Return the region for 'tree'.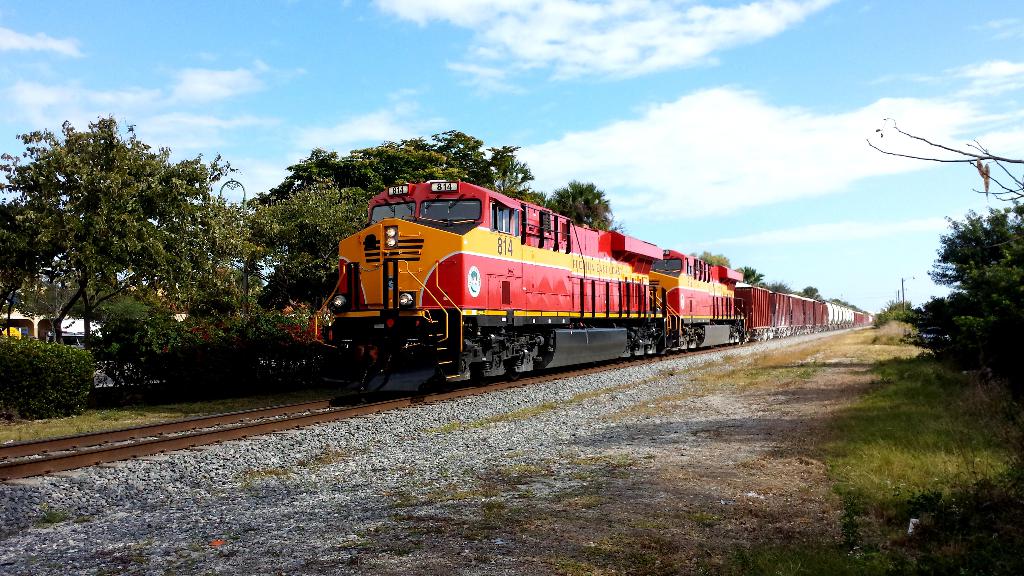
bbox=[227, 146, 467, 316].
